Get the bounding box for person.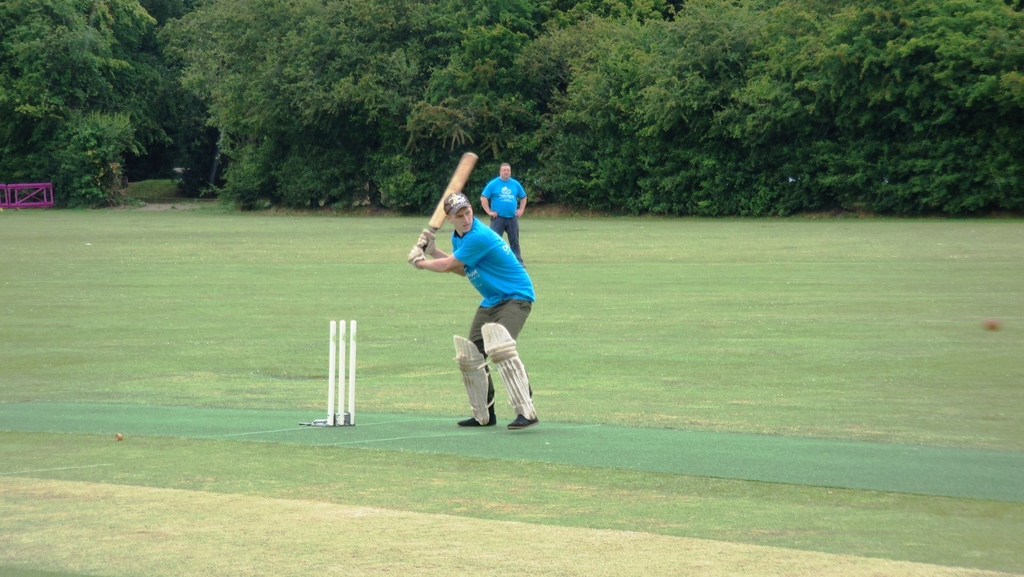
box=[406, 193, 535, 433].
